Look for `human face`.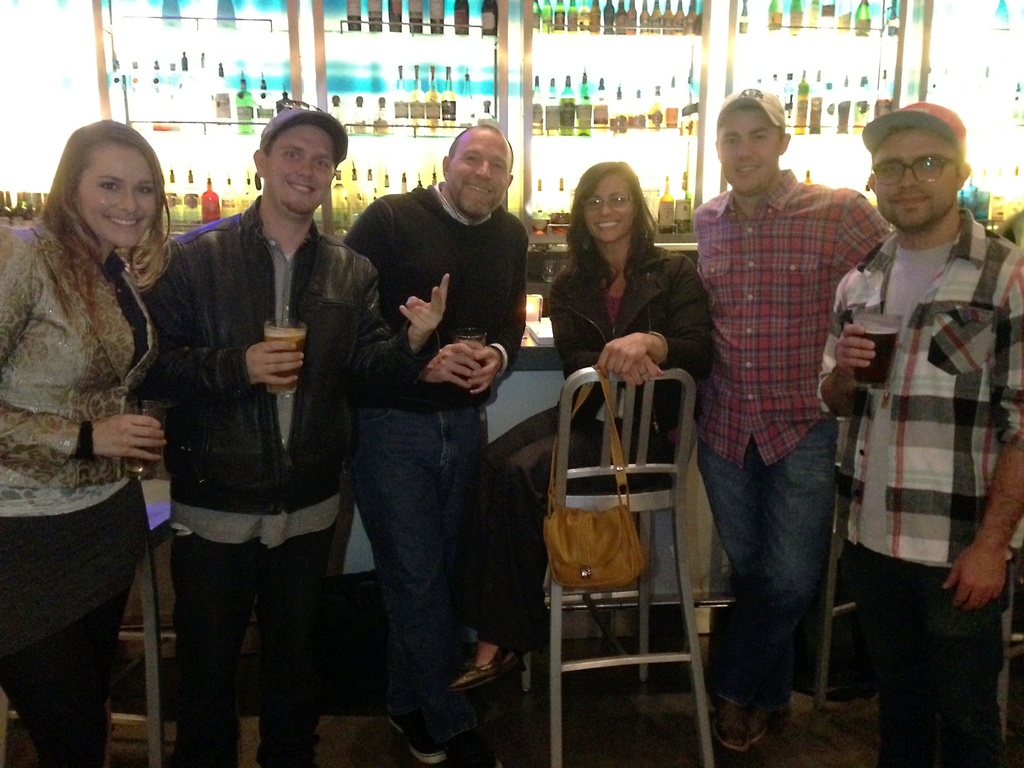
Found: Rect(720, 112, 780, 194).
